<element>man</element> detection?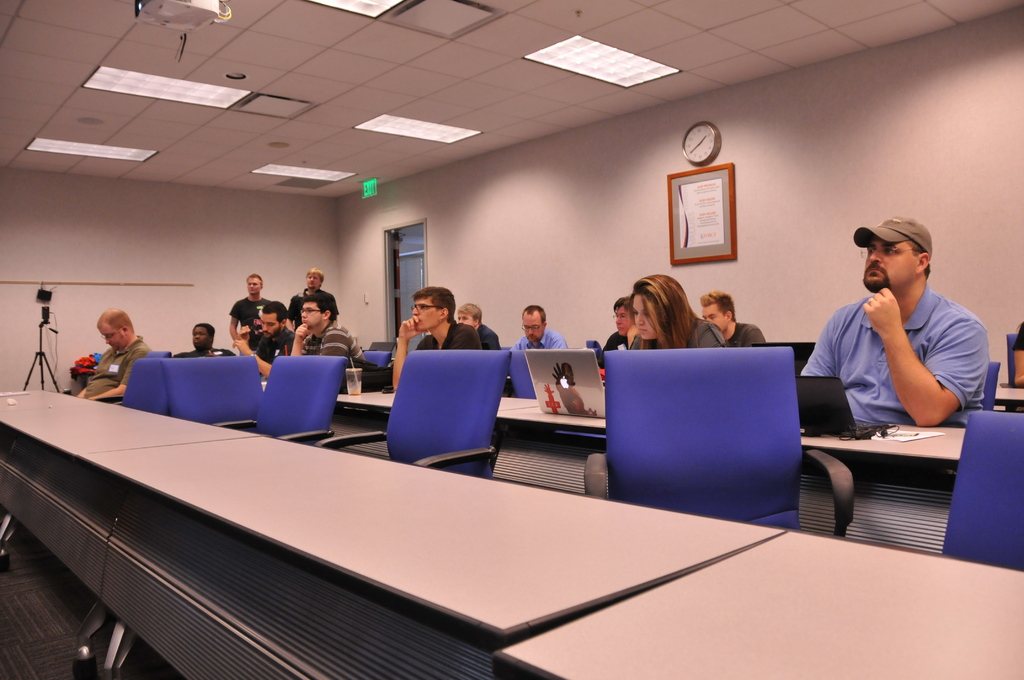
<bbox>228, 275, 270, 348</bbox>
